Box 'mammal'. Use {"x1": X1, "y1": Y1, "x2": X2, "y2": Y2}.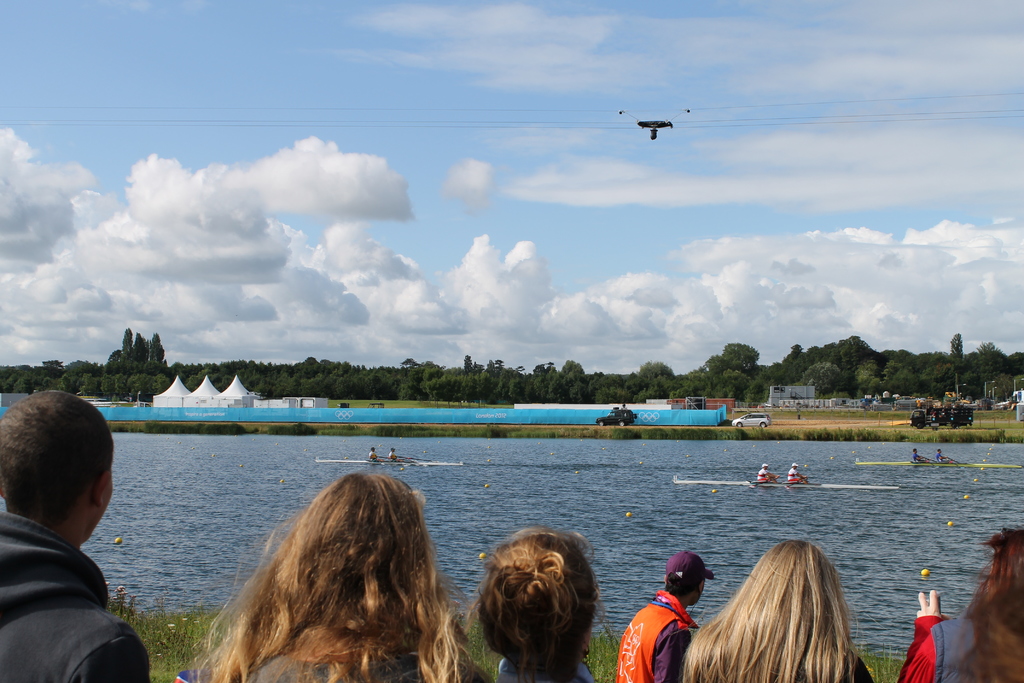
{"x1": 682, "y1": 536, "x2": 876, "y2": 682}.
